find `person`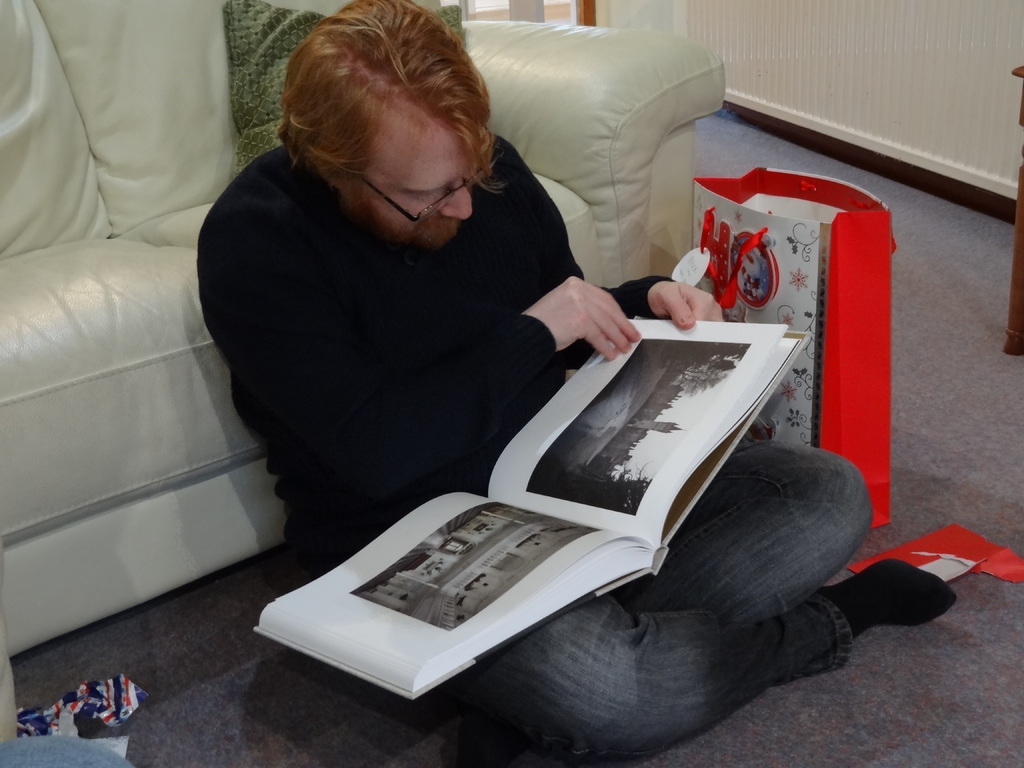
x1=200, y1=0, x2=956, y2=767
